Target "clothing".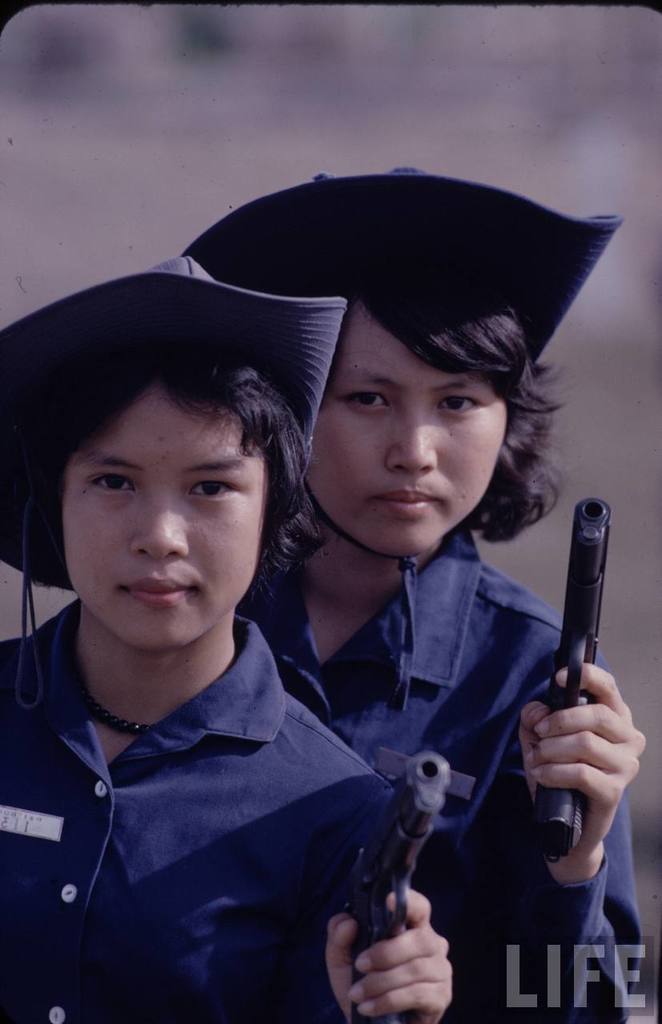
Target region: 239/514/648/1019.
